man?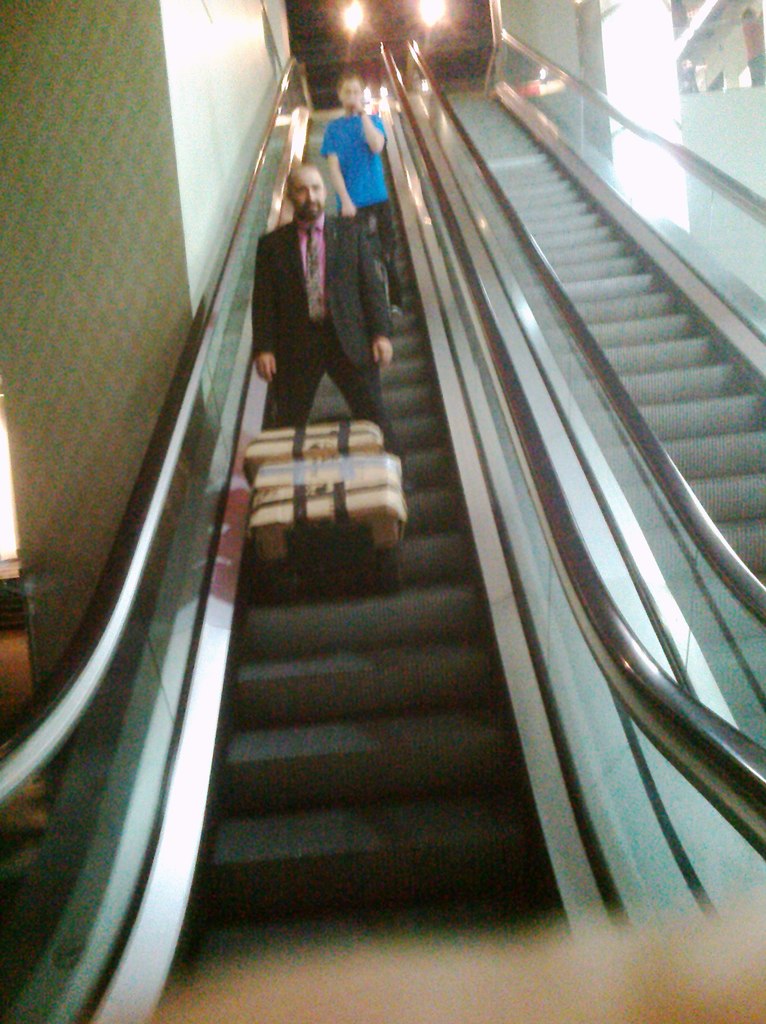
locate(248, 152, 394, 444)
